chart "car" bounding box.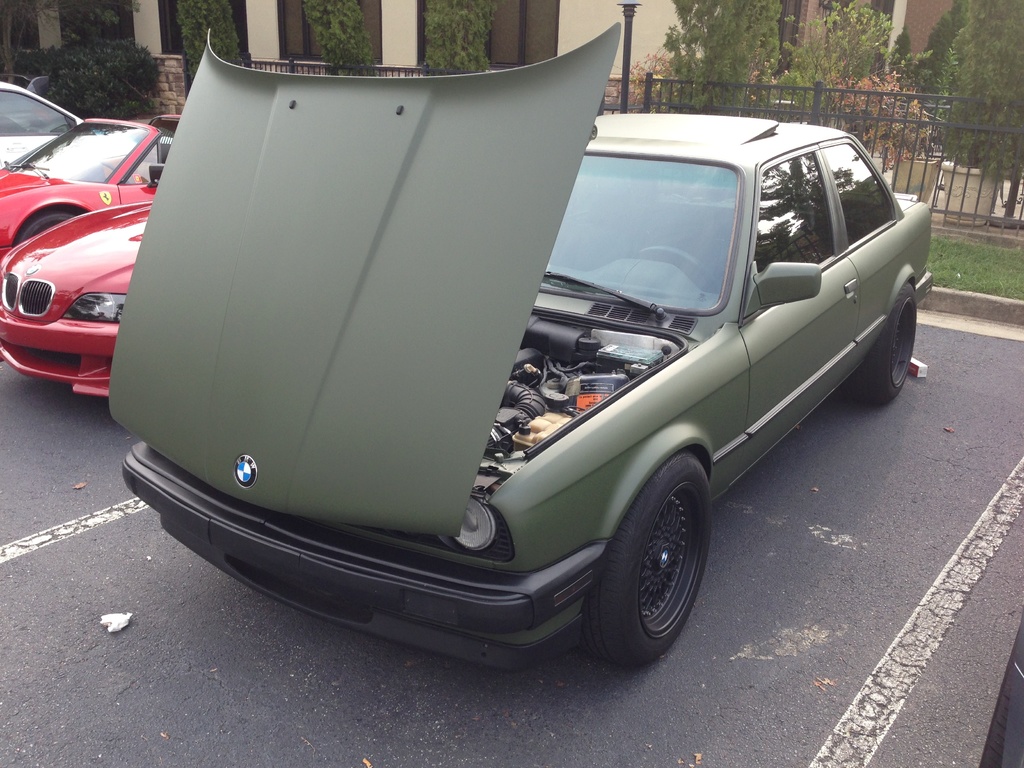
Charted: BBox(108, 24, 936, 669).
